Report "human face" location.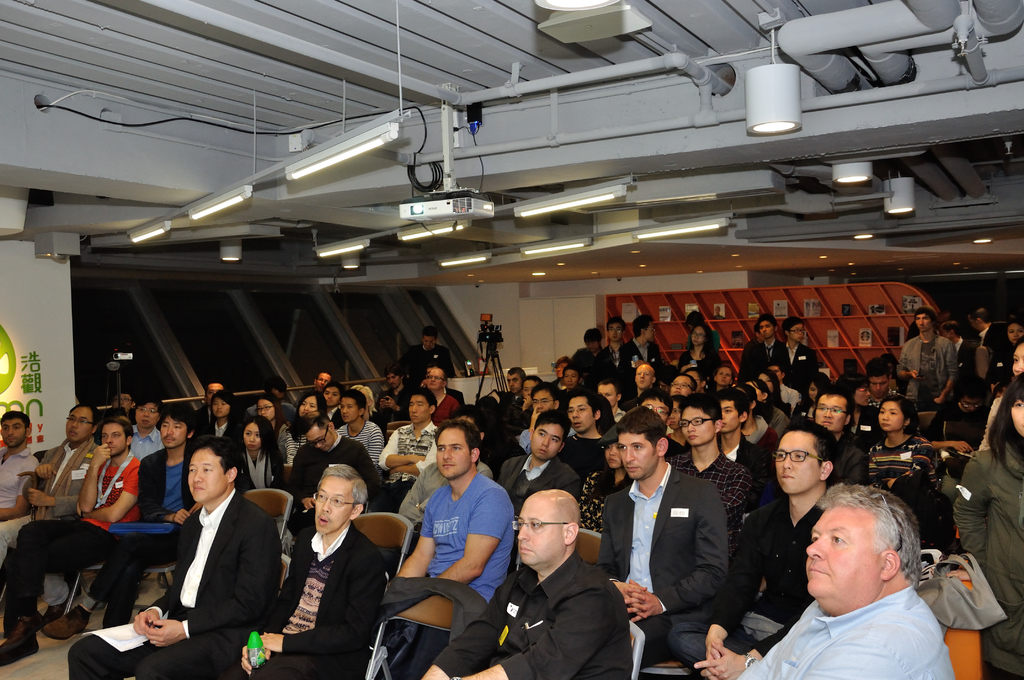
Report: (1009,395,1023,437).
